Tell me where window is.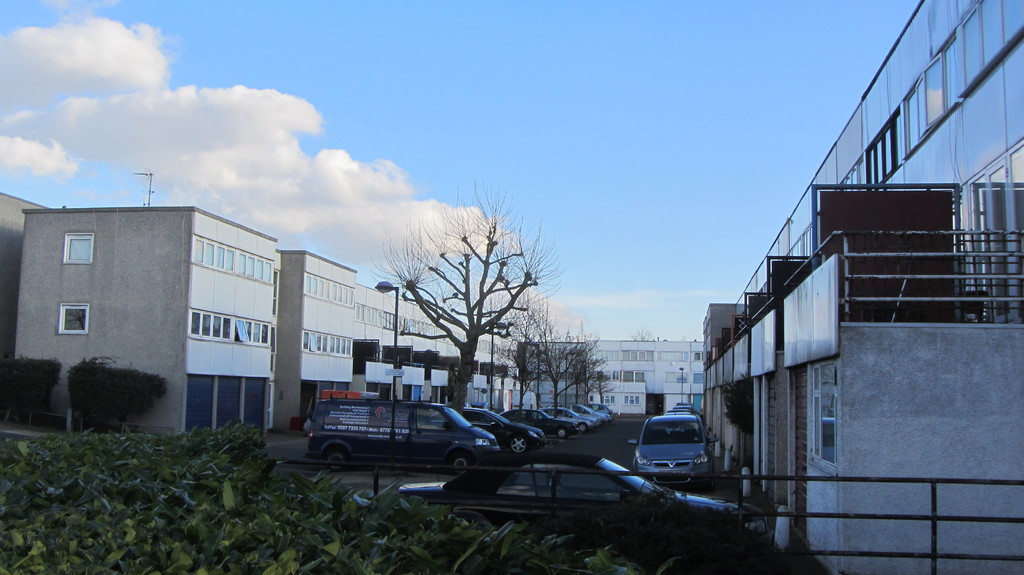
window is at (809, 357, 840, 475).
